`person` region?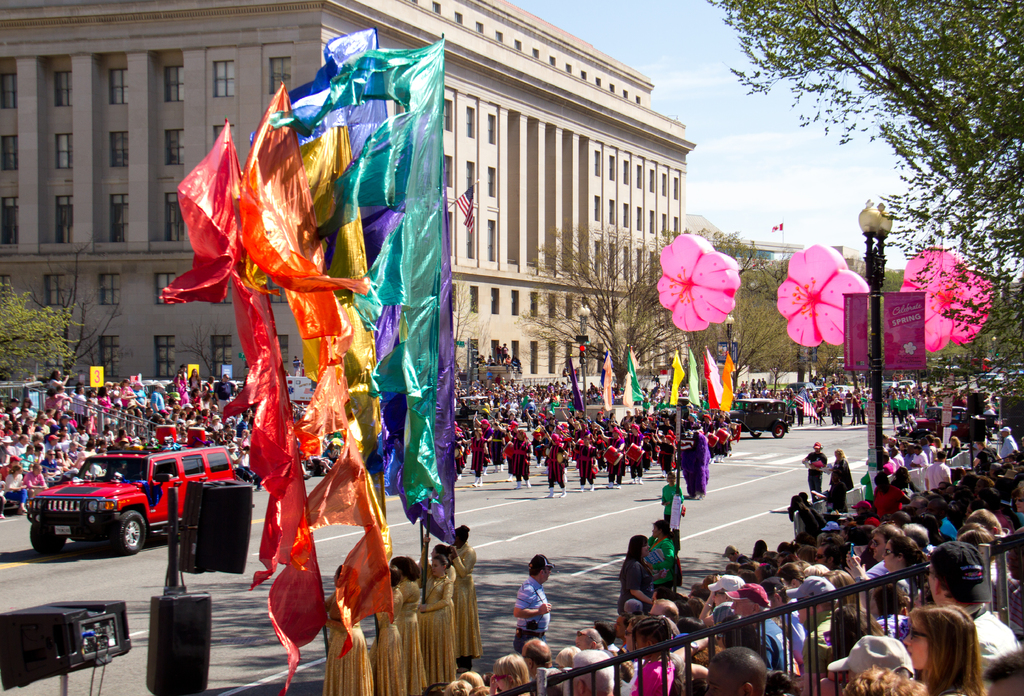
<region>132, 382, 147, 410</region>
